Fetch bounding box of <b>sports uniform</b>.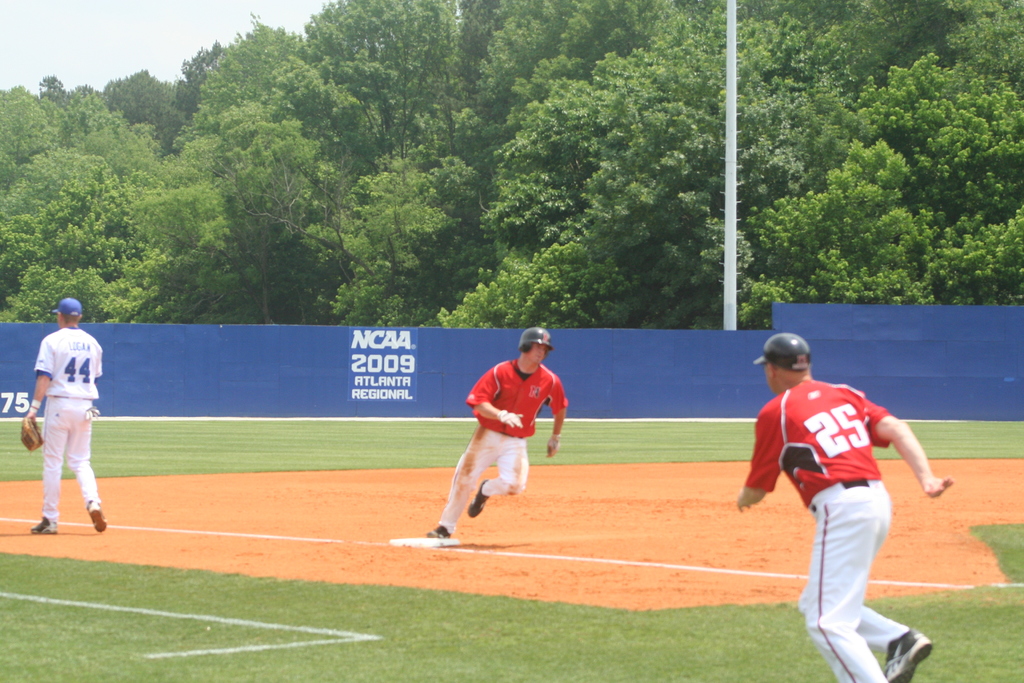
Bbox: Rect(30, 327, 110, 503).
